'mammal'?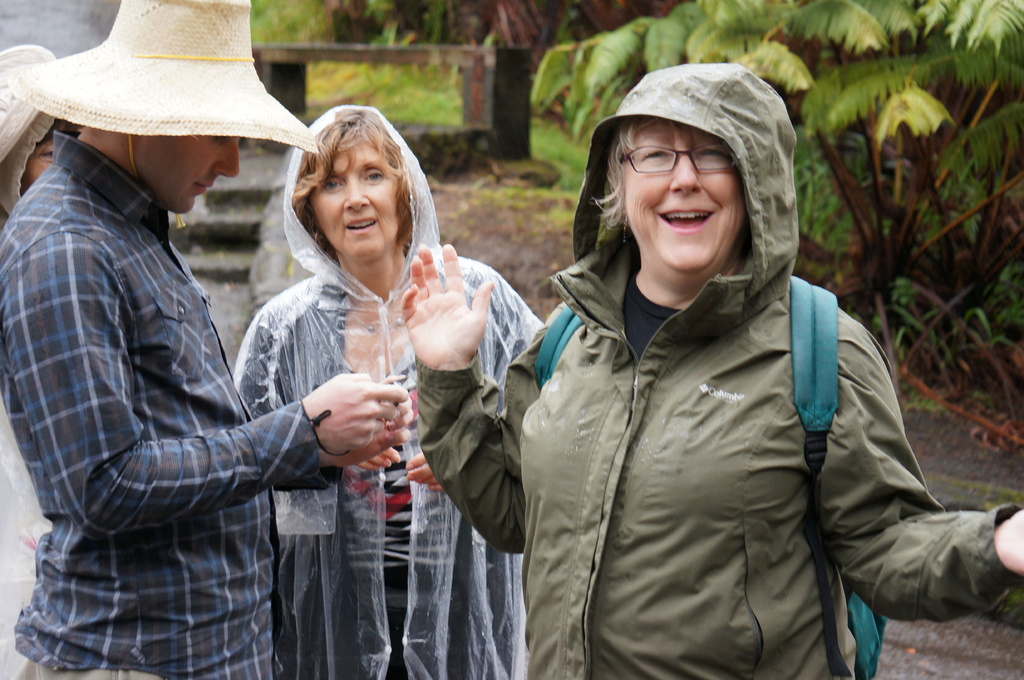
(0, 0, 406, 679)
